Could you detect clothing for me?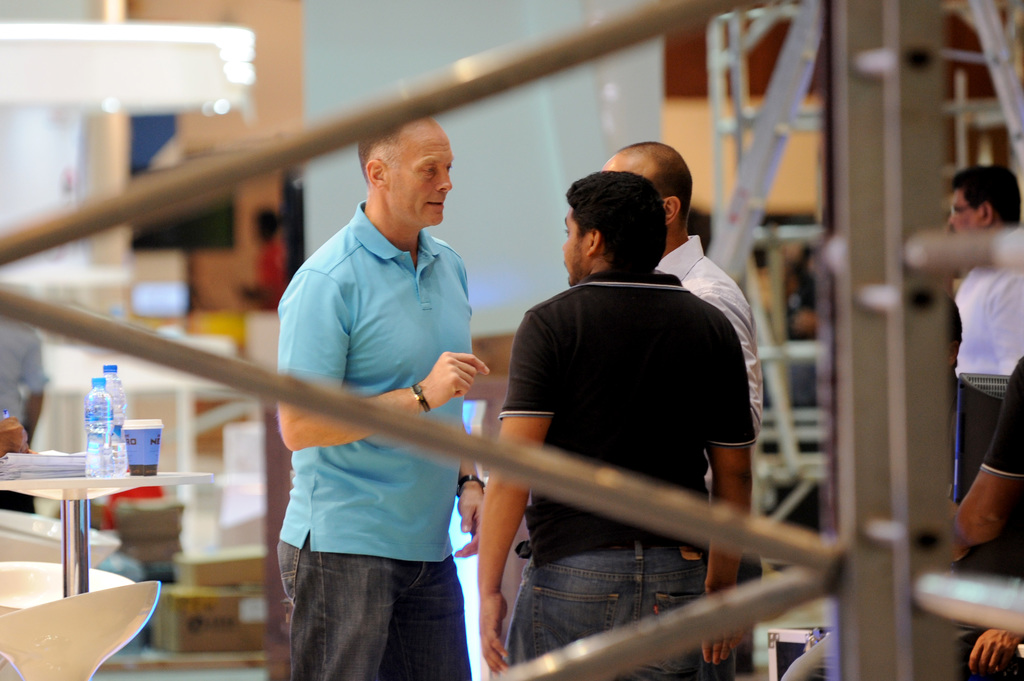
Detection result: (953,380,1014,581).
